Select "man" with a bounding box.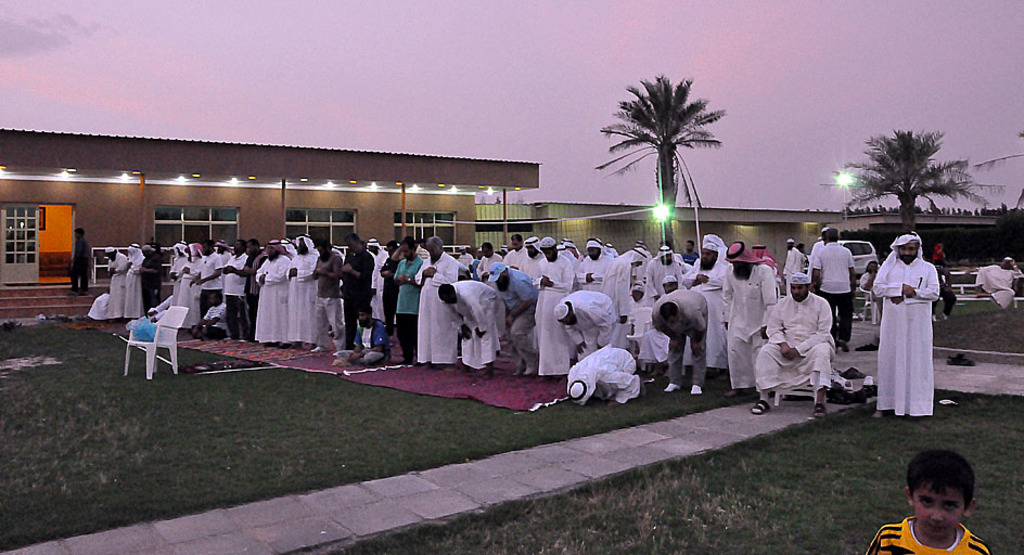
bbox=[567, 223, 624, 287].
